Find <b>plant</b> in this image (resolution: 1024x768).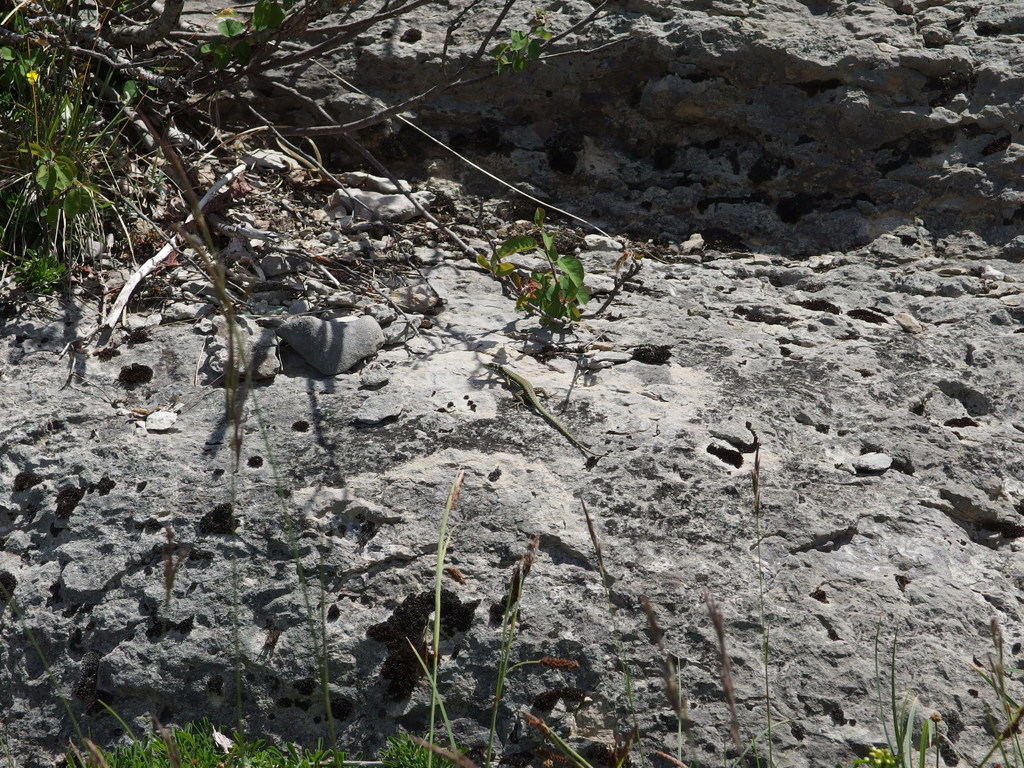
(0, 0, 240, 355).
